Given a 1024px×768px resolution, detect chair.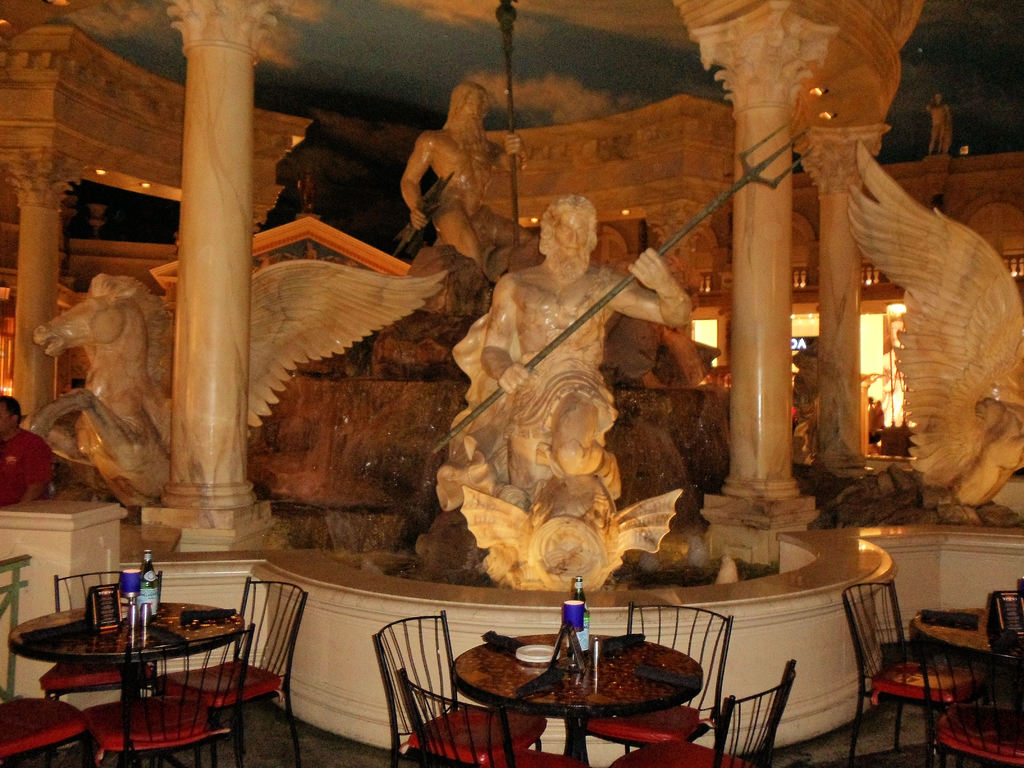
1 696 93 767.
